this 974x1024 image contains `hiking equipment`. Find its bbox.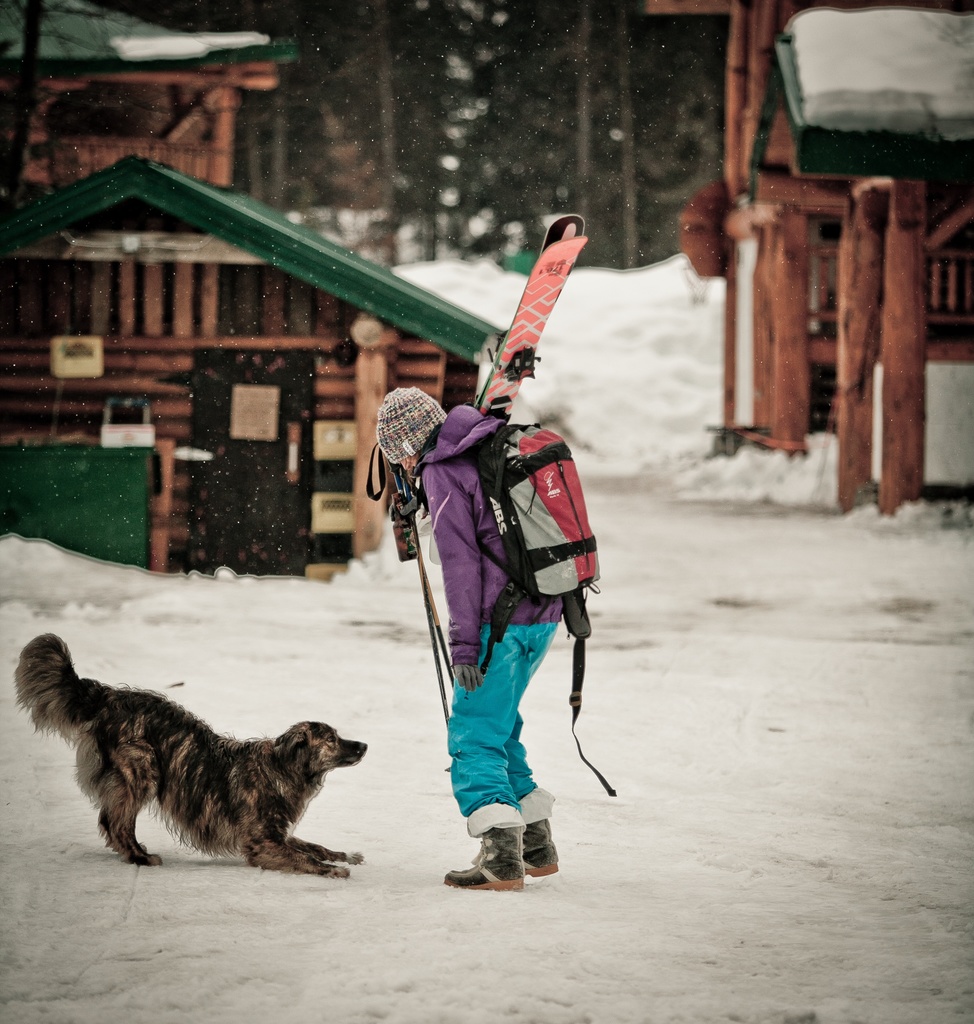
357 445 455 736.
